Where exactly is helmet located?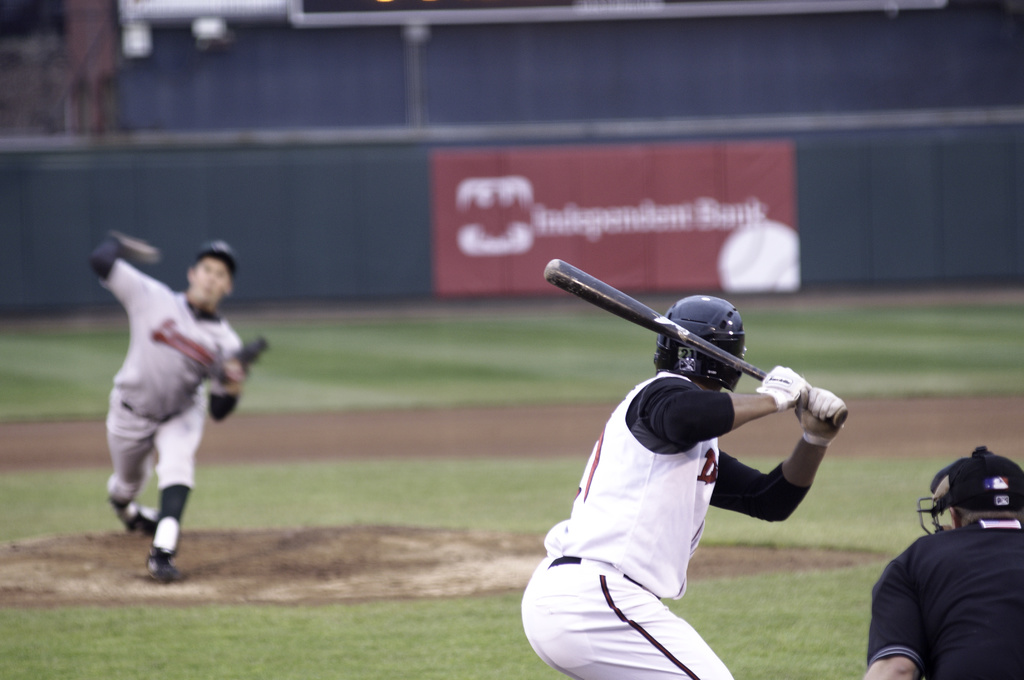
Its bounding box is 653/294/744/389.
